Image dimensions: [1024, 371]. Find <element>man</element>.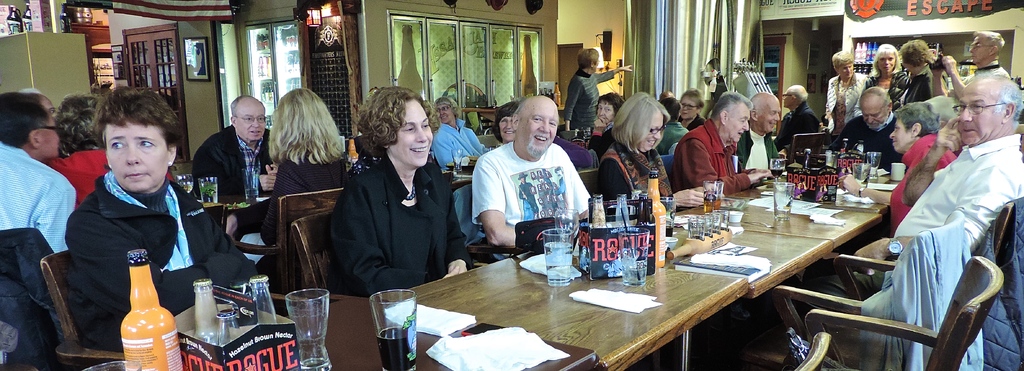
select_region(816, 84, 909, 178).
